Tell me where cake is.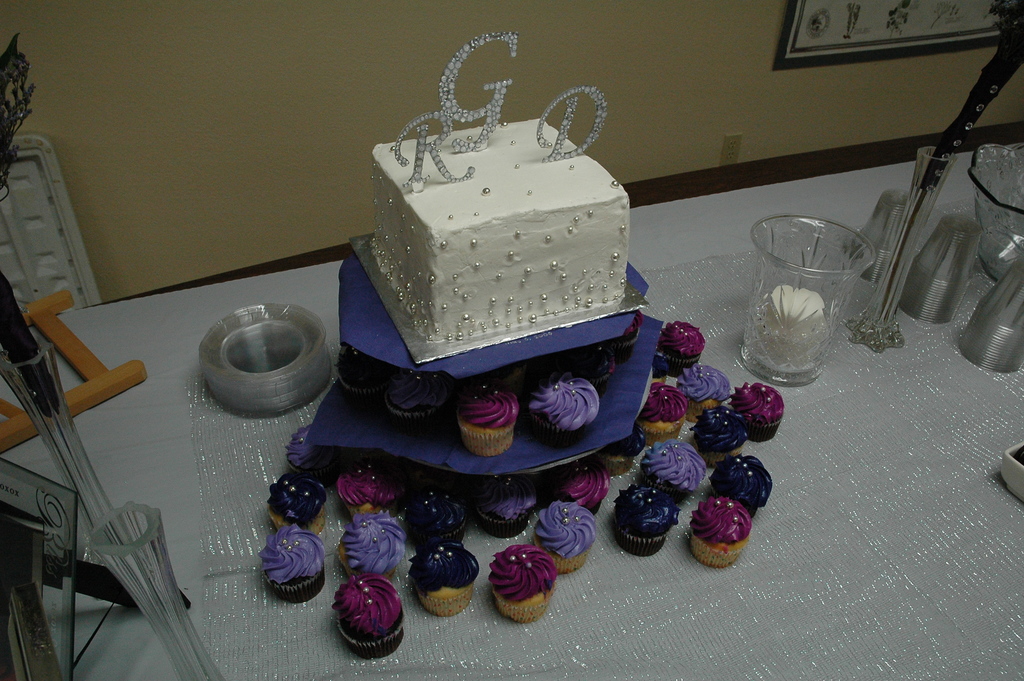
cake is at left=485, top=536, right=563, bottom=632.
